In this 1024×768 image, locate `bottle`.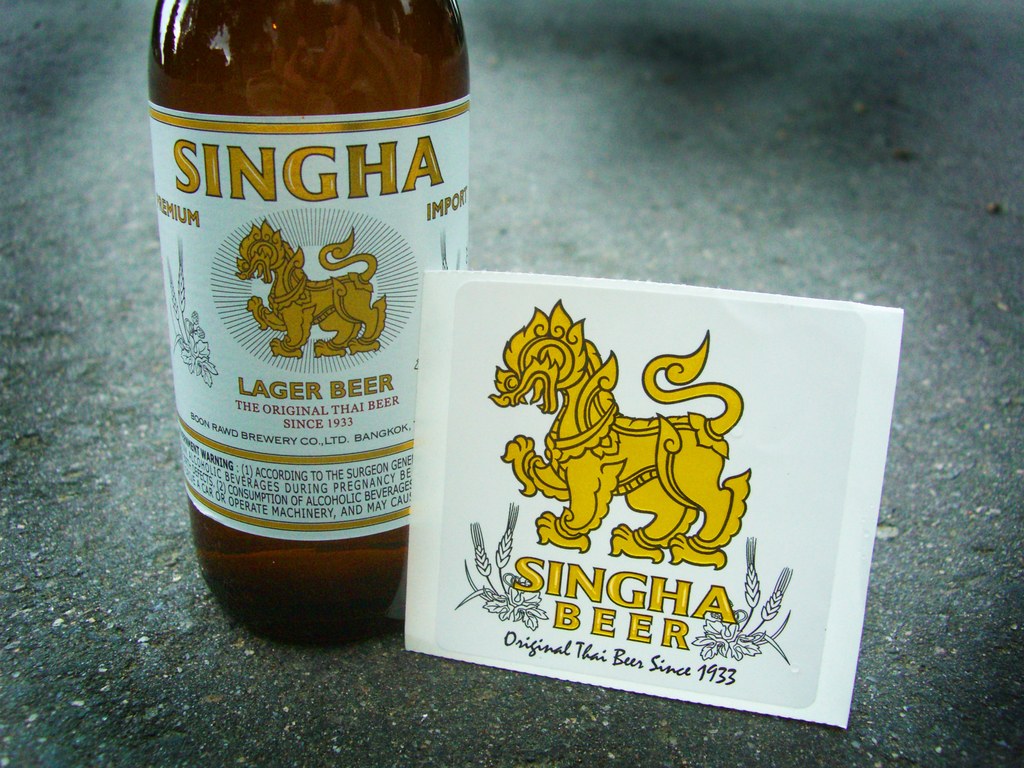
Bounding box: 140 0 445 621.
